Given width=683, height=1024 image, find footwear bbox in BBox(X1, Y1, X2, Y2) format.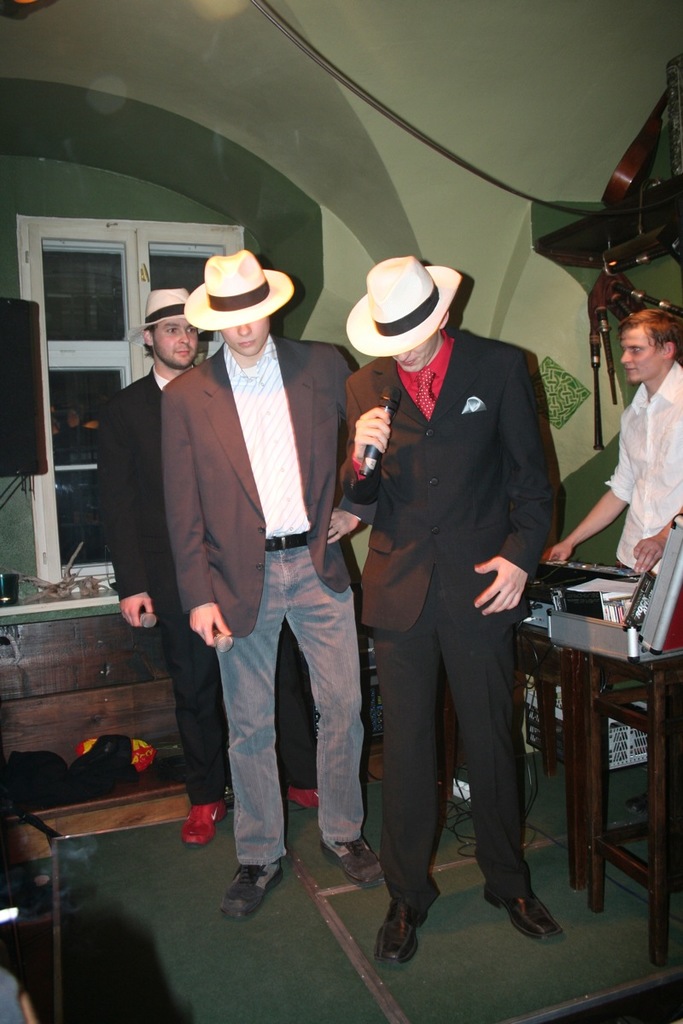
BBox(378, 906, 425, 963).
